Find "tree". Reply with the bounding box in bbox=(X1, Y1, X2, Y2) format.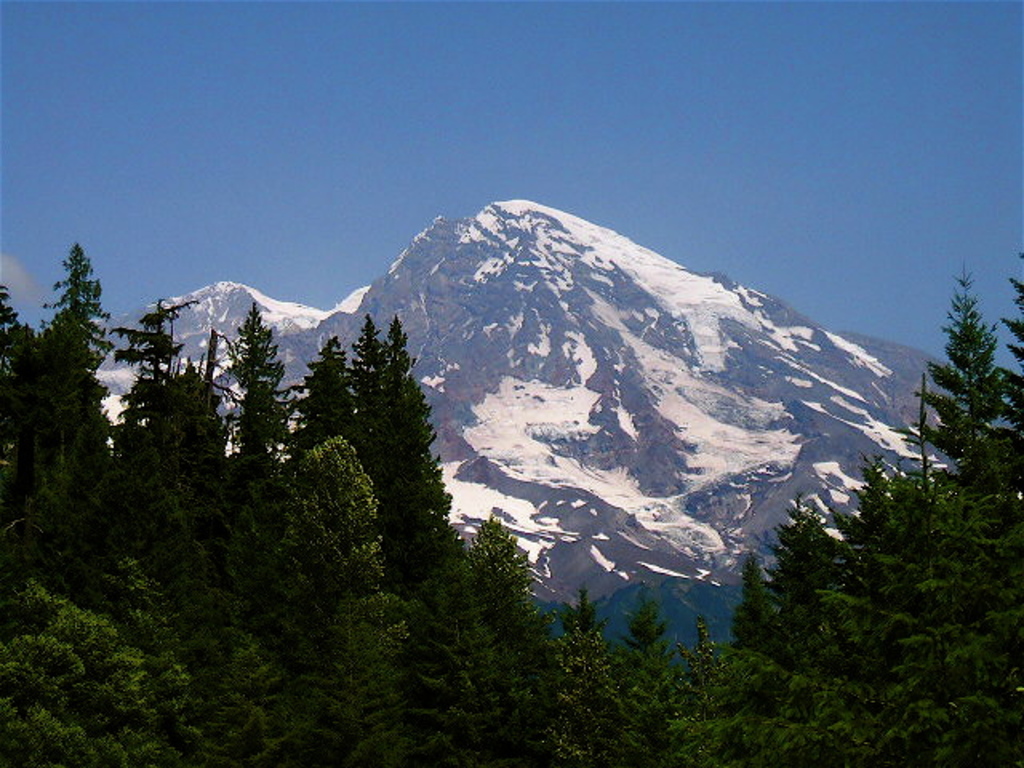
bbox=(0, 314, 62, 478).
